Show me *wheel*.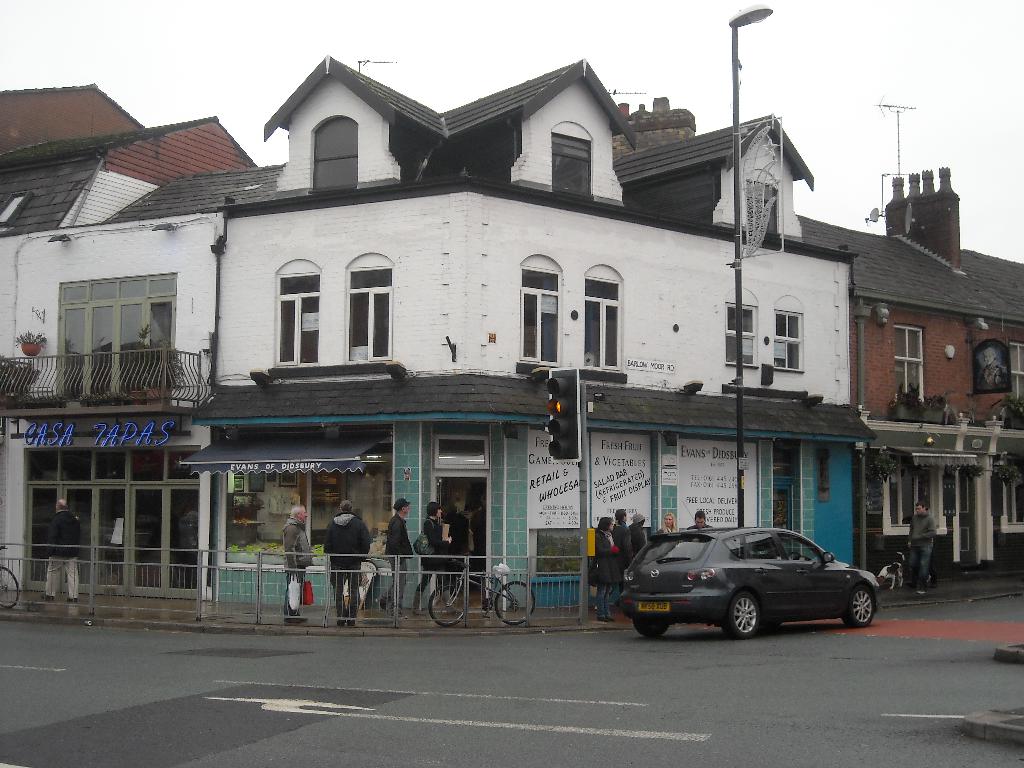
*wheel* is here: (428, 588, 461, 627).
